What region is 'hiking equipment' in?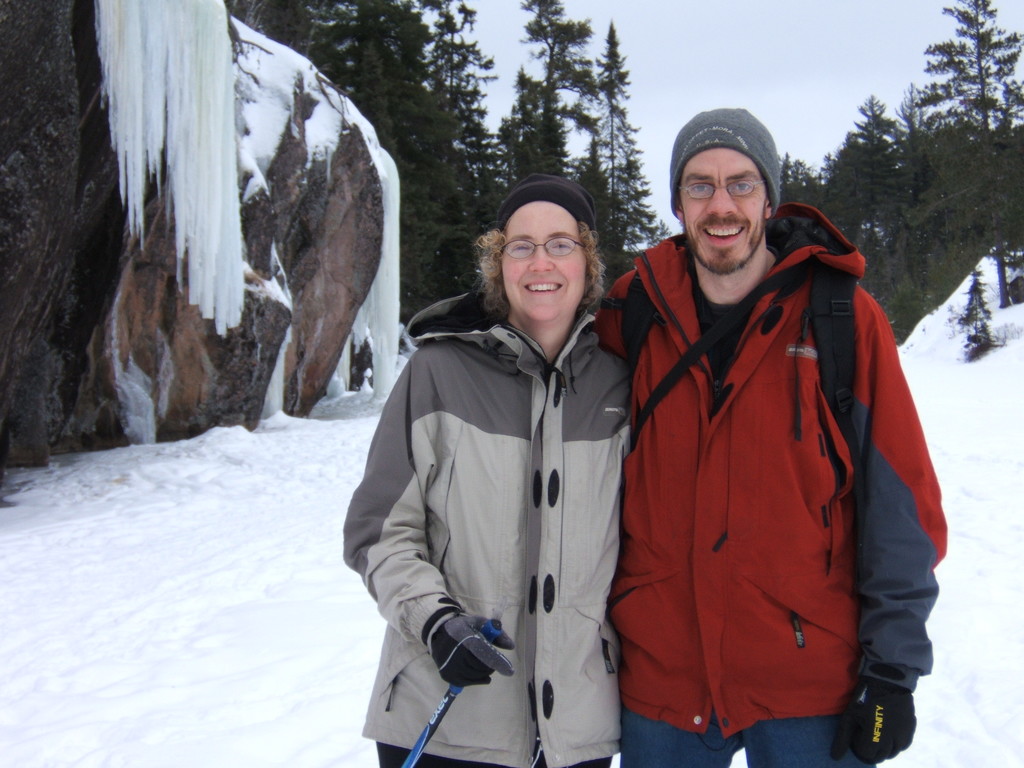
l=404, t=620, r=504, b=767.
